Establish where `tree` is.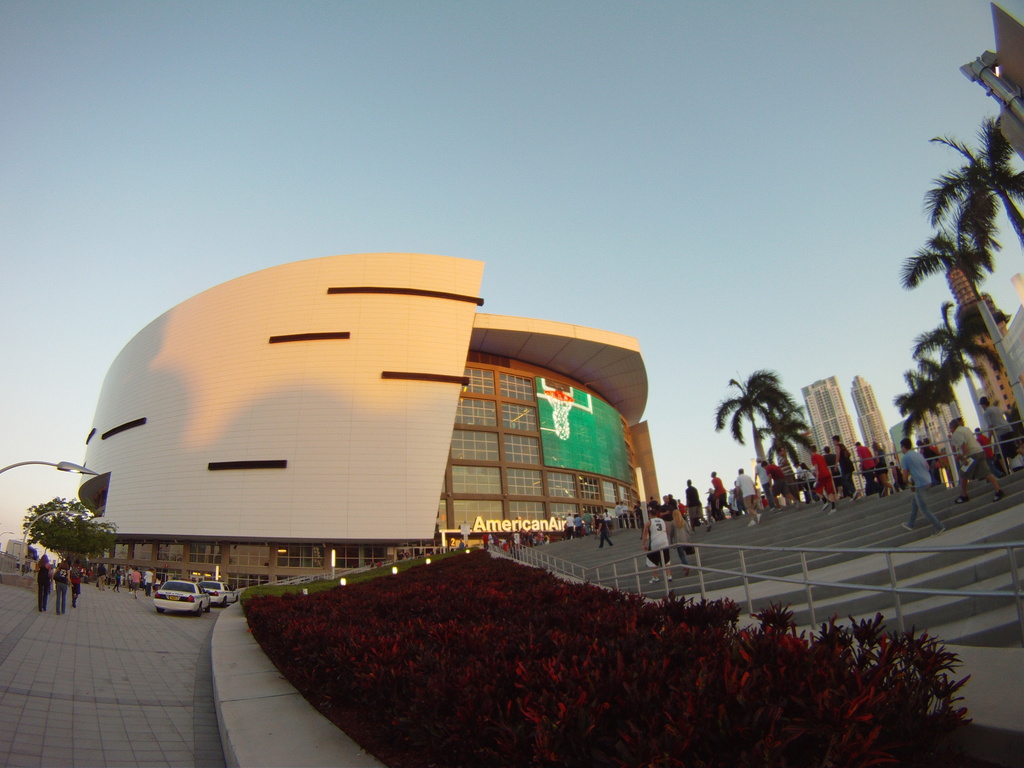
Established at 712,365,792,463.
